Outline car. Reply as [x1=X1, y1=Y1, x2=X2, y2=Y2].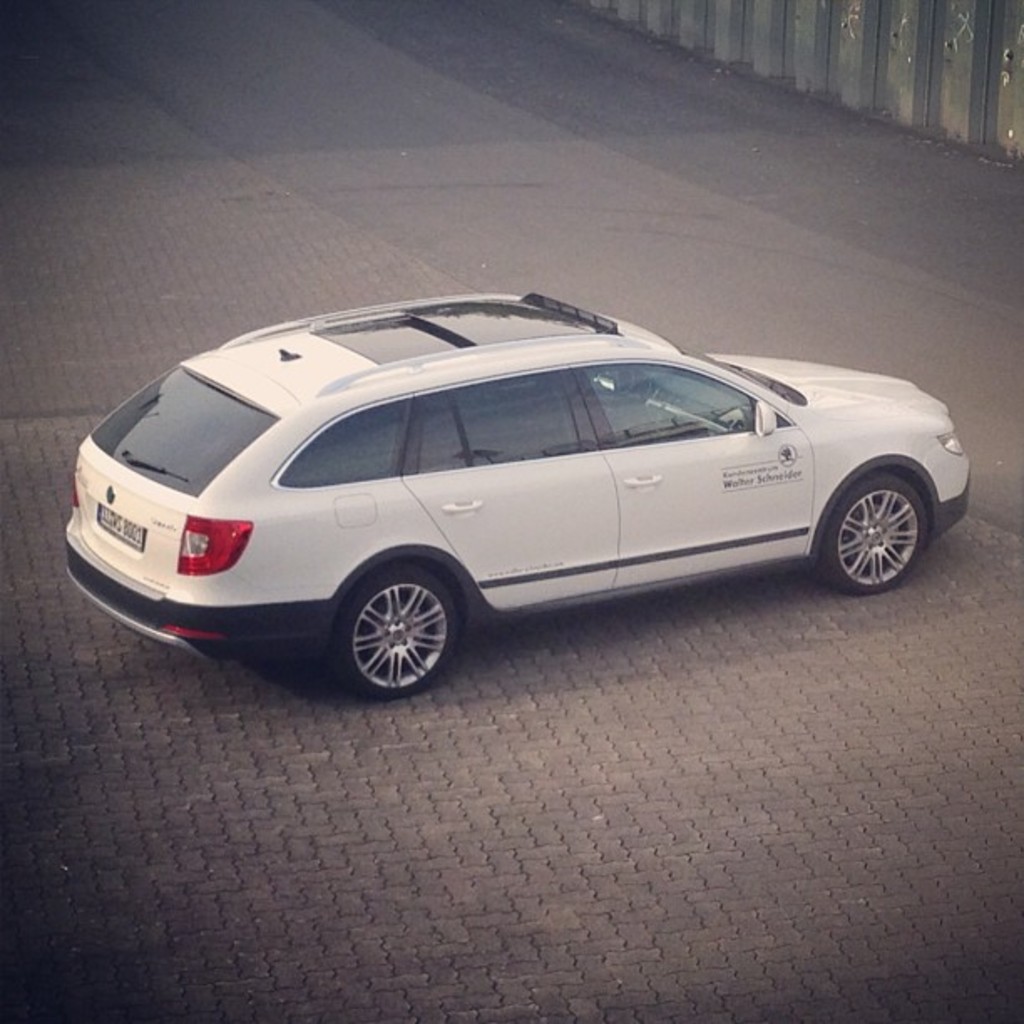
[x1=44, y1=311, x2=992, y2=699].
